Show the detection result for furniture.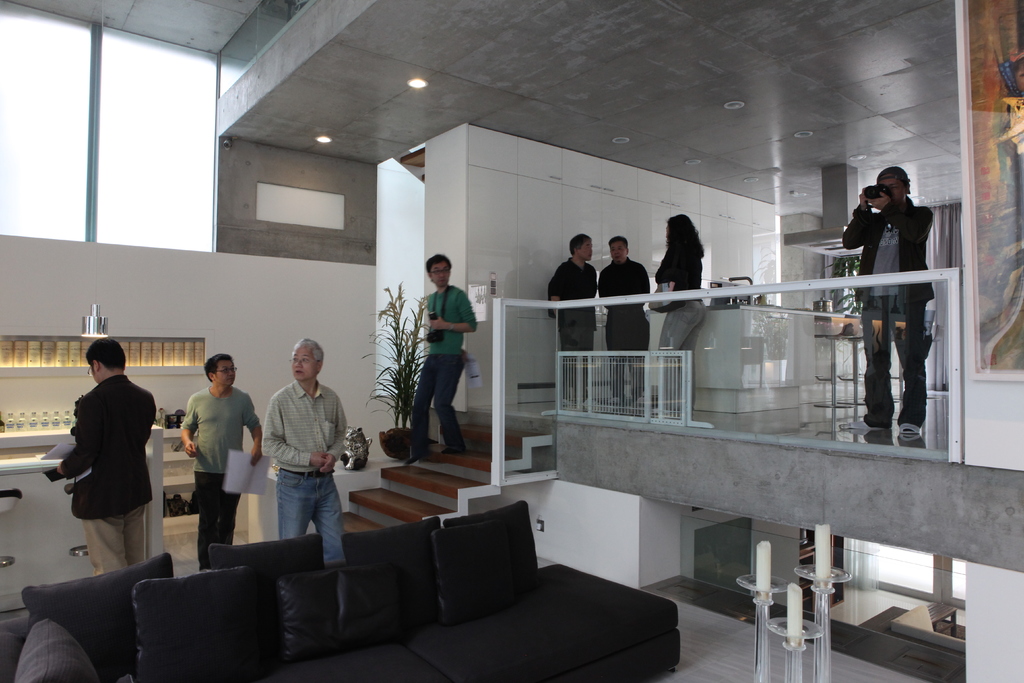
box=[62, 484, 90, 557].
